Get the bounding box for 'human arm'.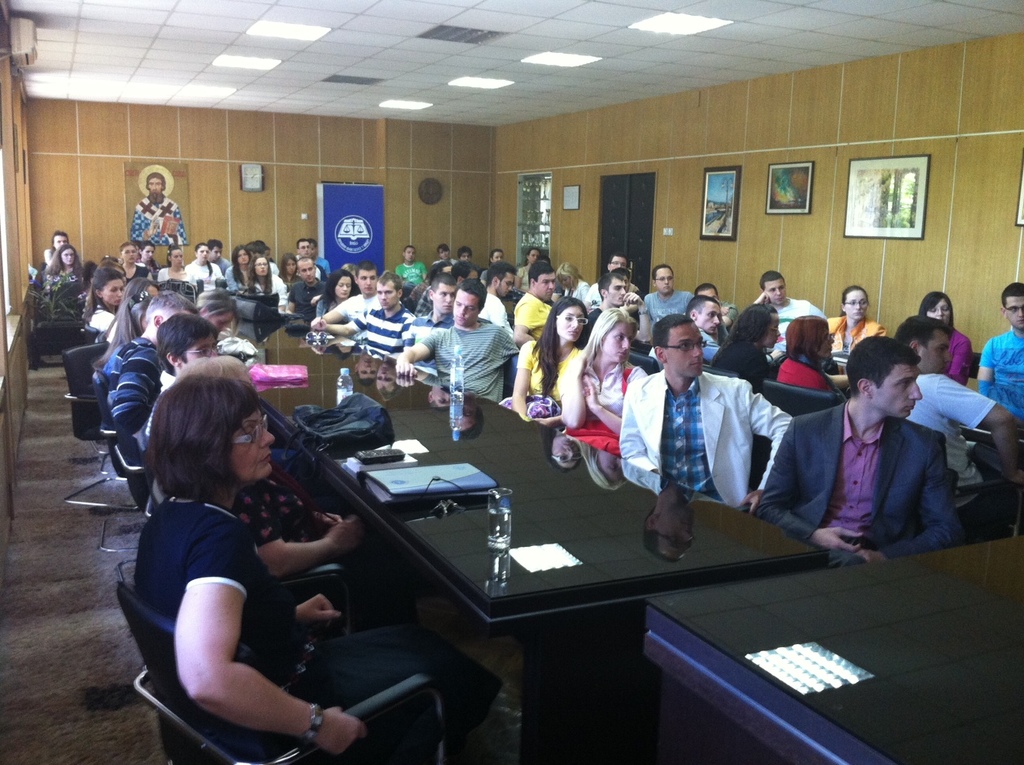
crop(721, 306, 740, 326).
